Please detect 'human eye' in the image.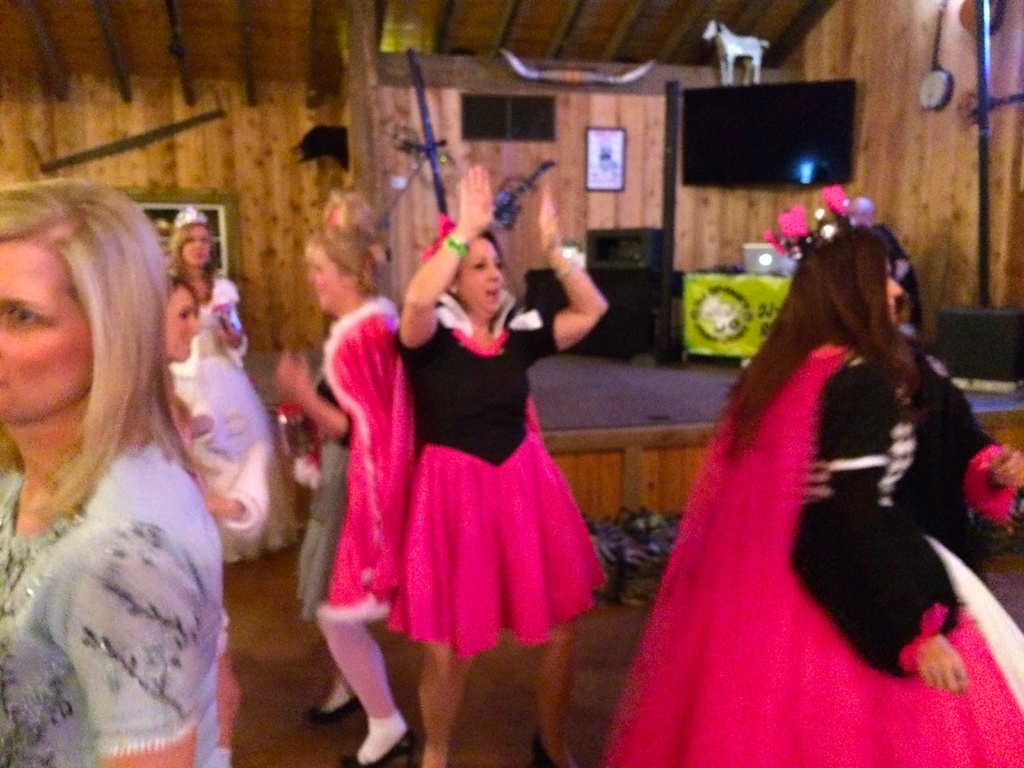
box(1, 307, 42, 326).
